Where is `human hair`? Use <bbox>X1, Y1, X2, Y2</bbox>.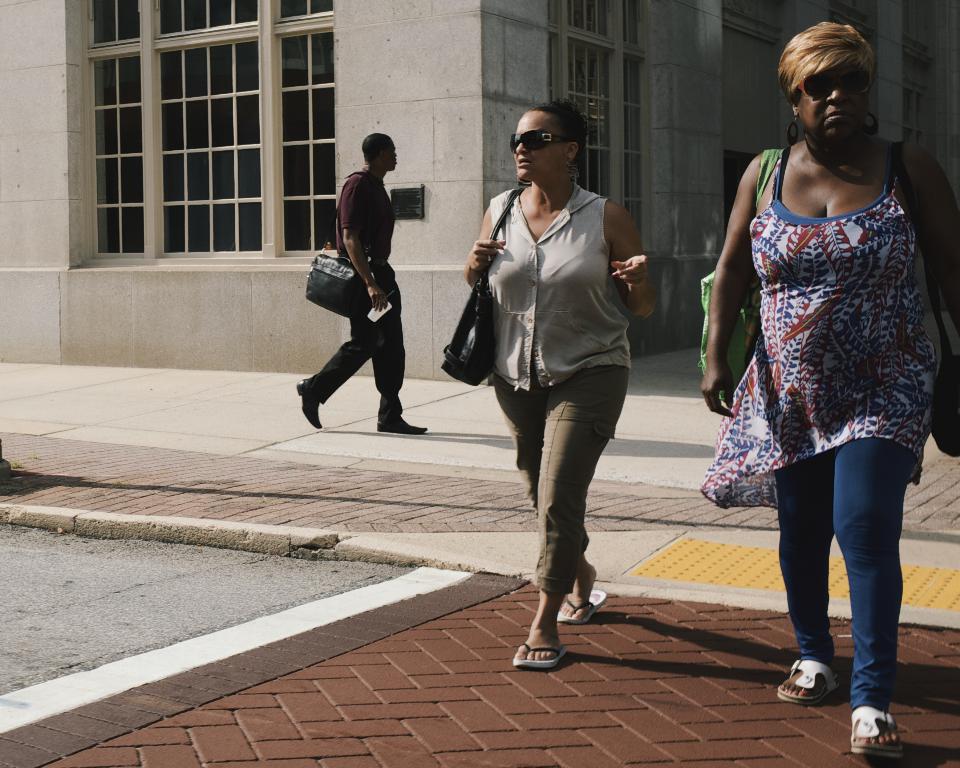
<bbox>512, 101, 590, 178</bbox>.
